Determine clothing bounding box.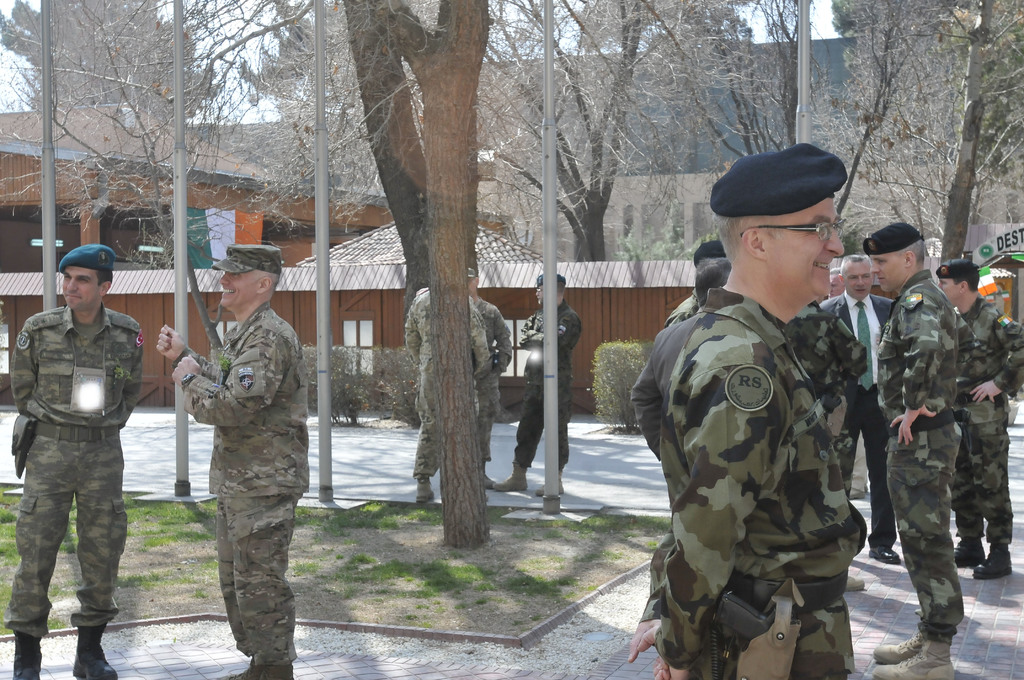
Determined: [473,301,507,426].
